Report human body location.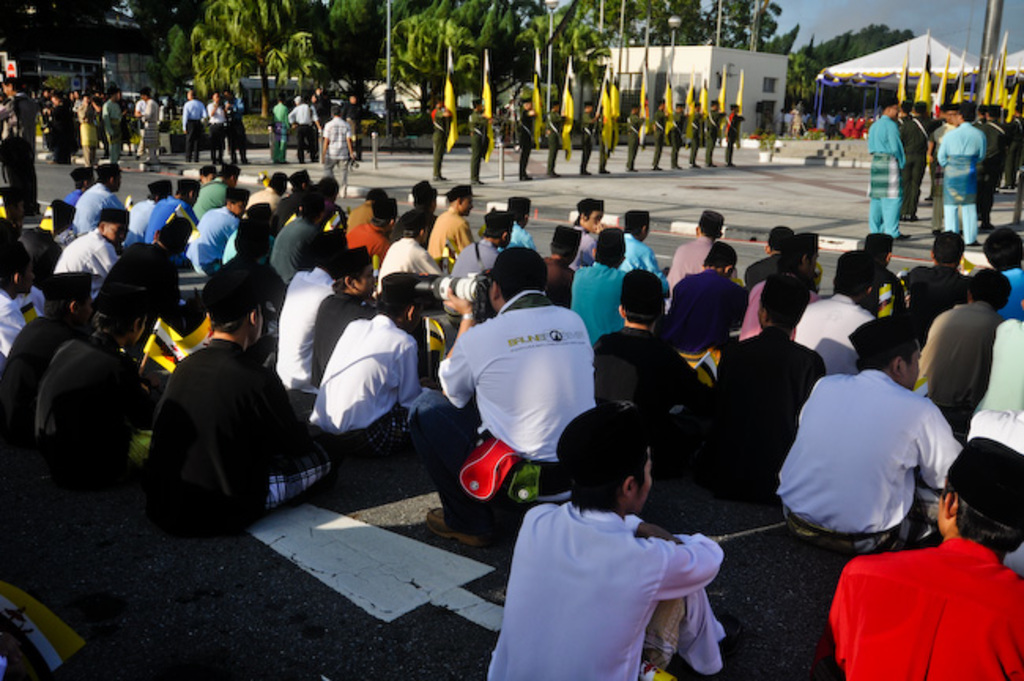
Report: region(733, 224, 822, 339).
